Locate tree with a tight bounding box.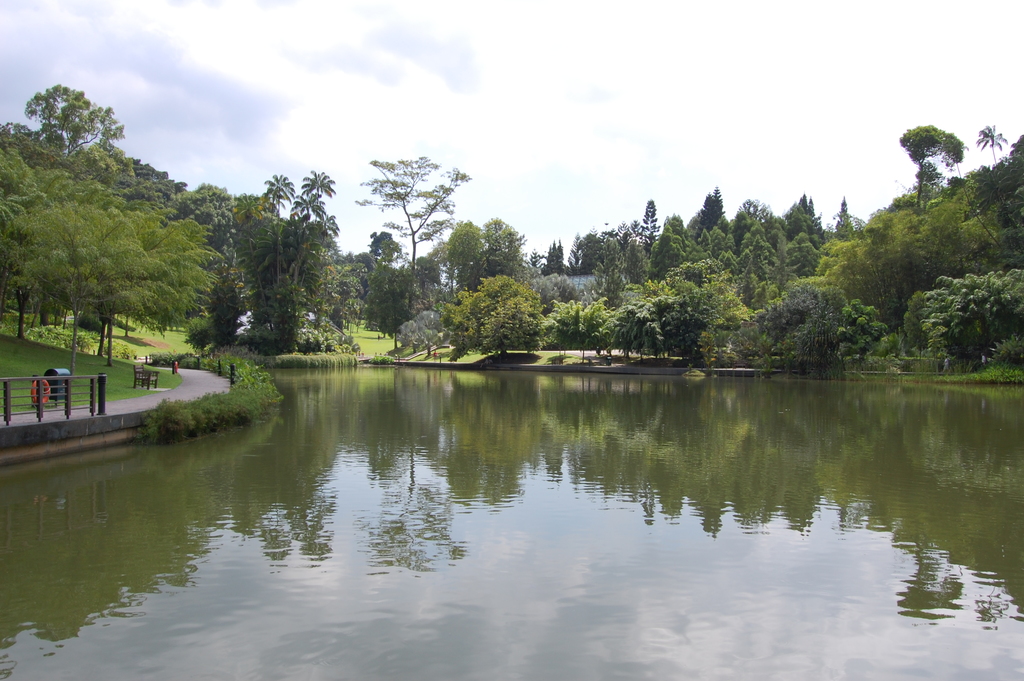
pyautogui.locateOnScreen(971, 119, 1009, 165).
